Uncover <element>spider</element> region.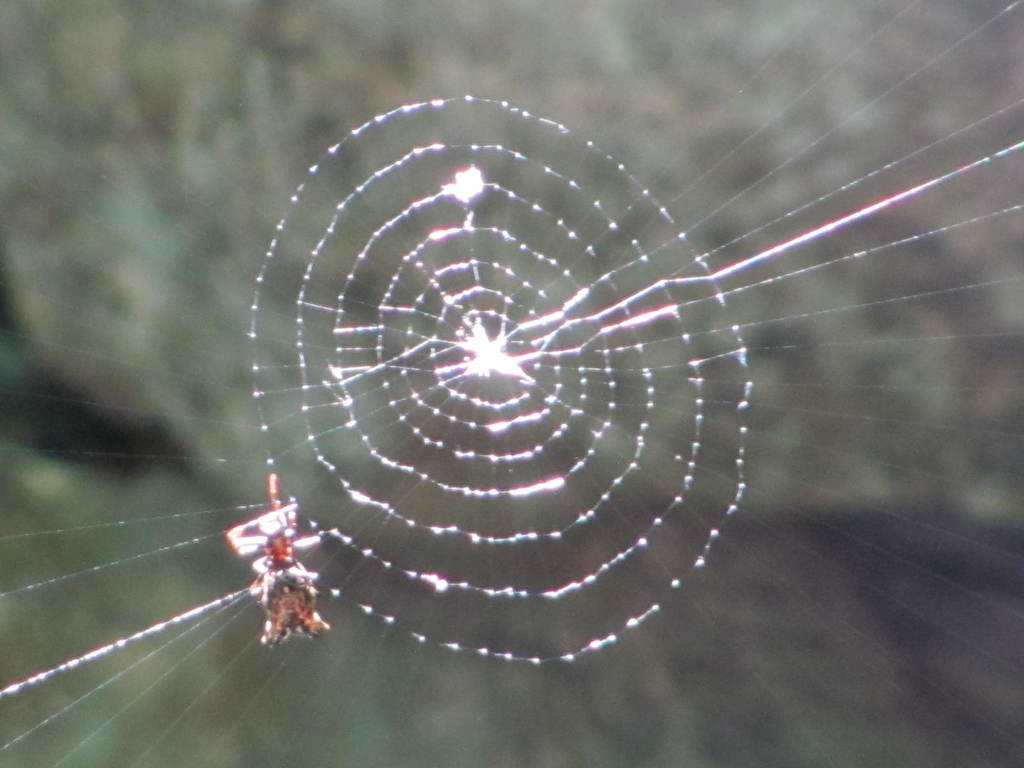
Uncovered: Rect(220, 472, 342, 648).
